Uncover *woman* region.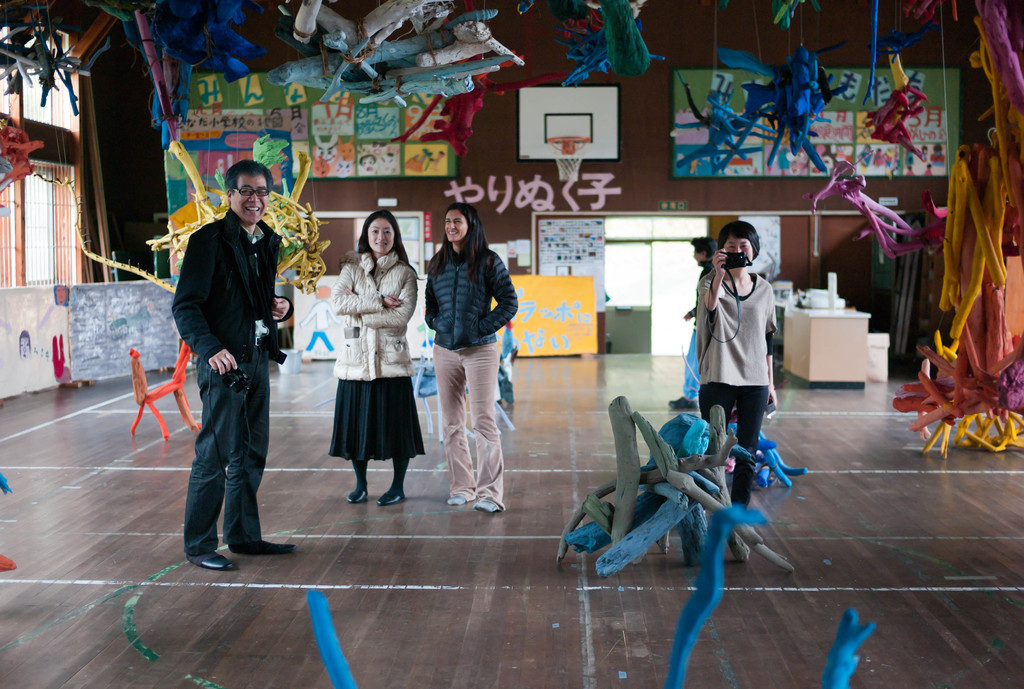
Uncovered: BBox(694, 218, 779, 505).
